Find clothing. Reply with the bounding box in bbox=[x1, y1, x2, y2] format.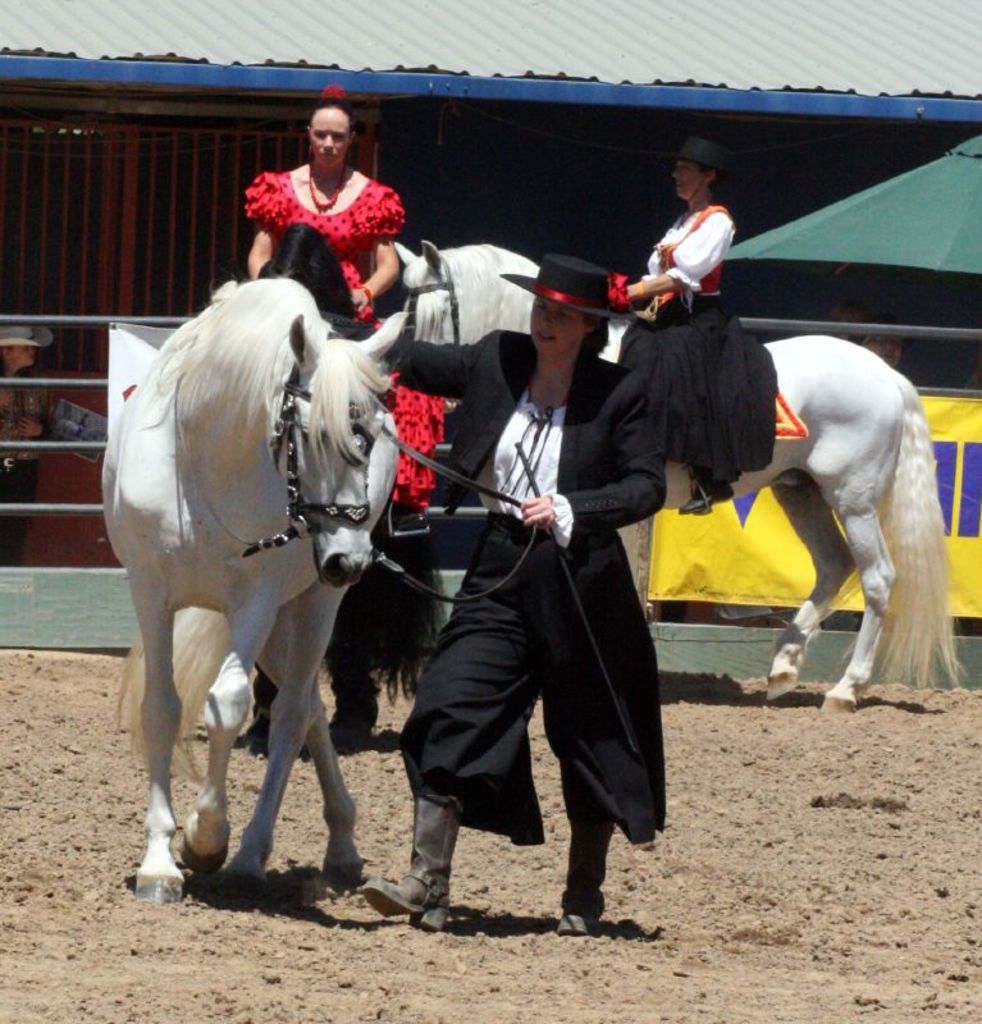
bbox=[321, 316, 664, 850].
